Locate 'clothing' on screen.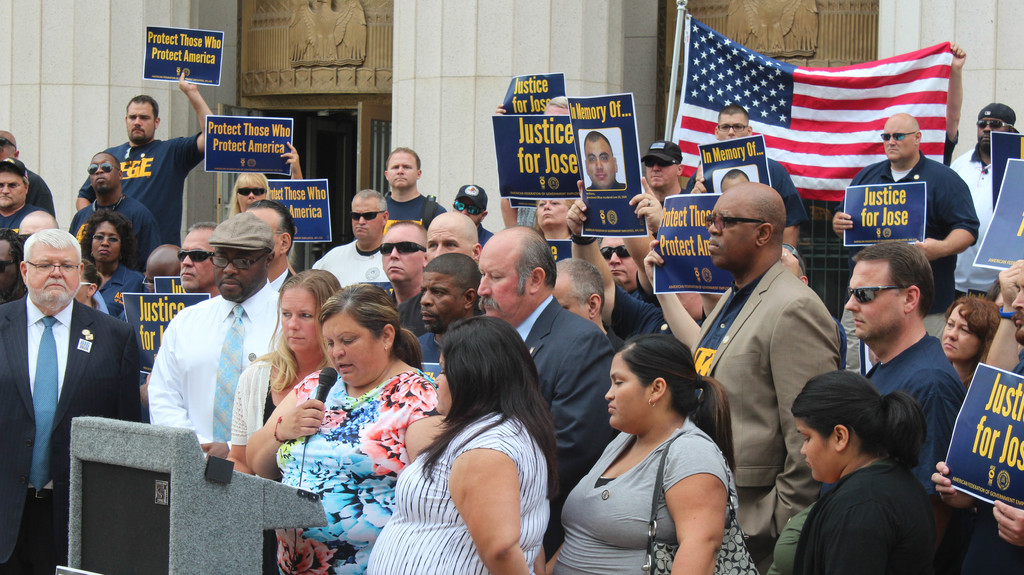
On screen at <bbox>378, 188, 445, 247</bbox>.
